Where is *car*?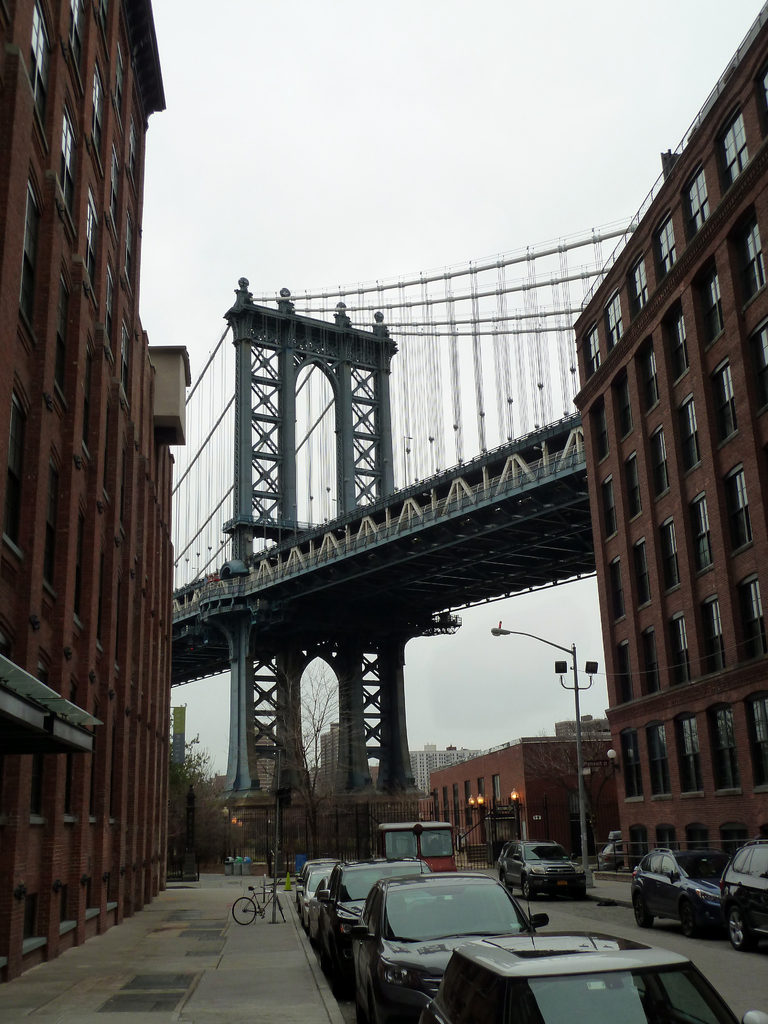
[316, 858, 428, 960].
